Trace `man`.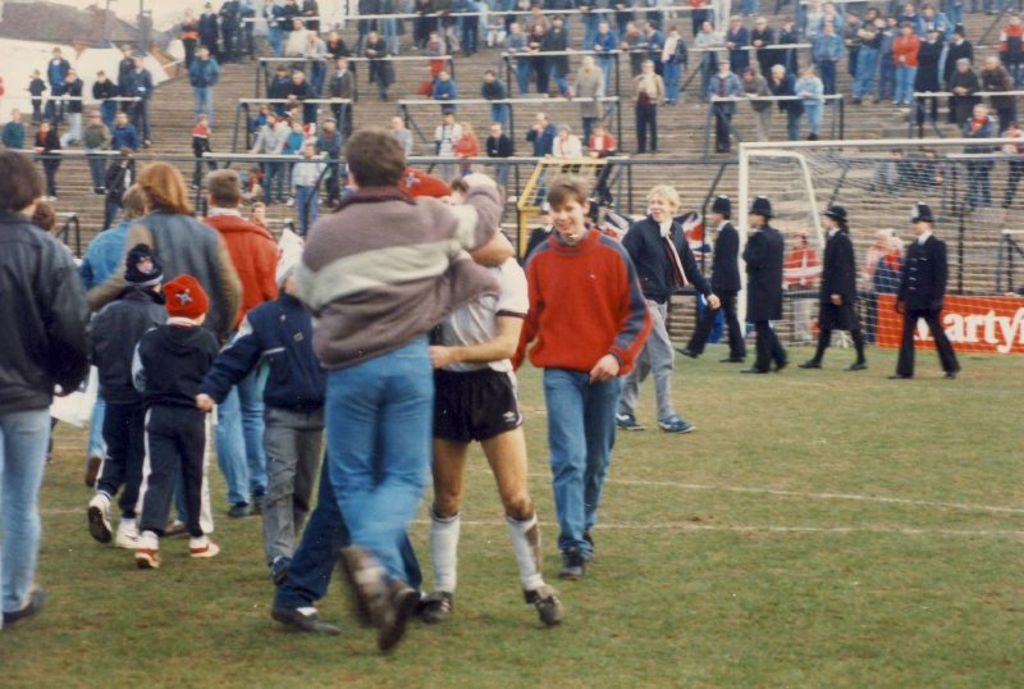
Traced to BBox(88, 108, 108, 186).
